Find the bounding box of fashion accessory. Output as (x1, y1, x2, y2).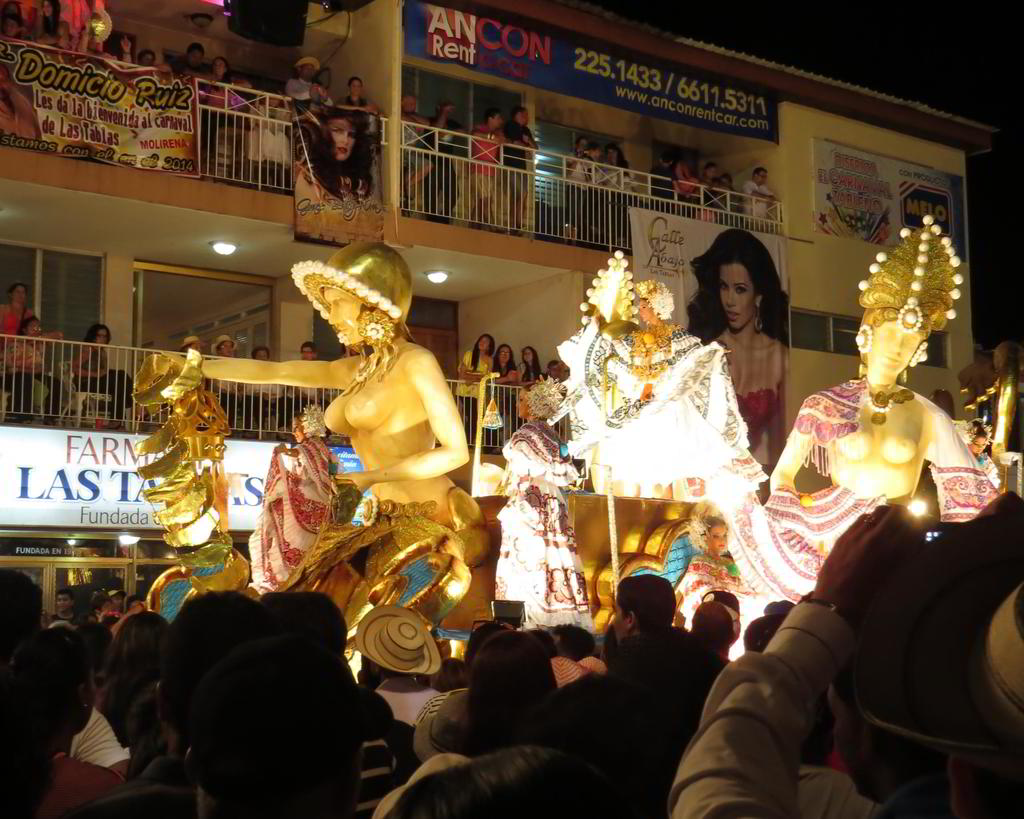
(362, 310, 391, 350).
